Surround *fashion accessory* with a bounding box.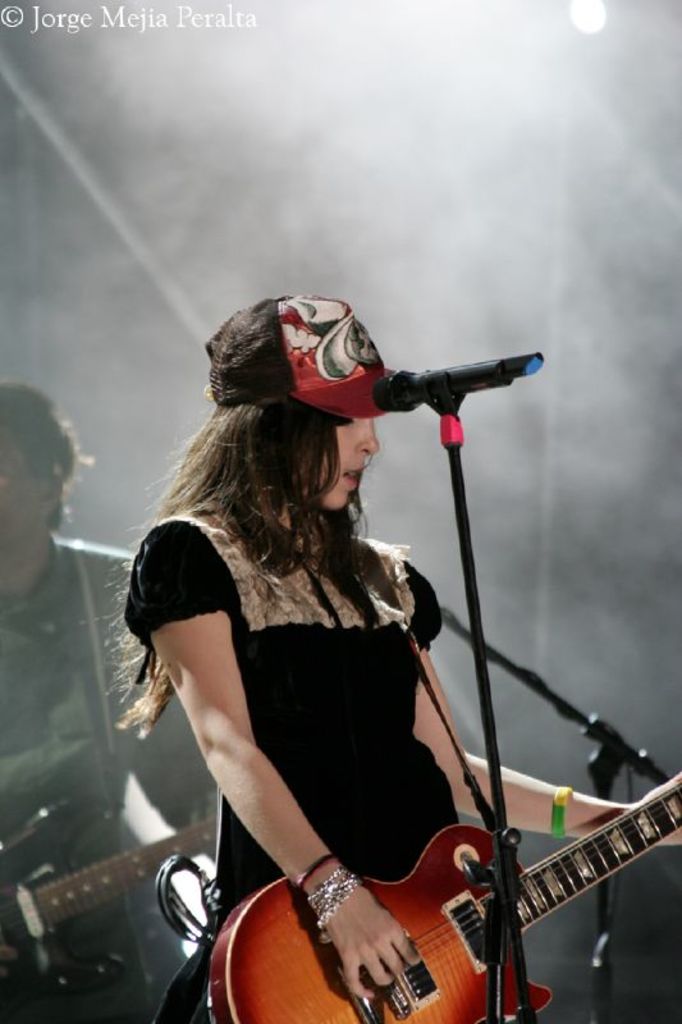
pyautogui.locateOnScreen(293, 836, 330, 892).
